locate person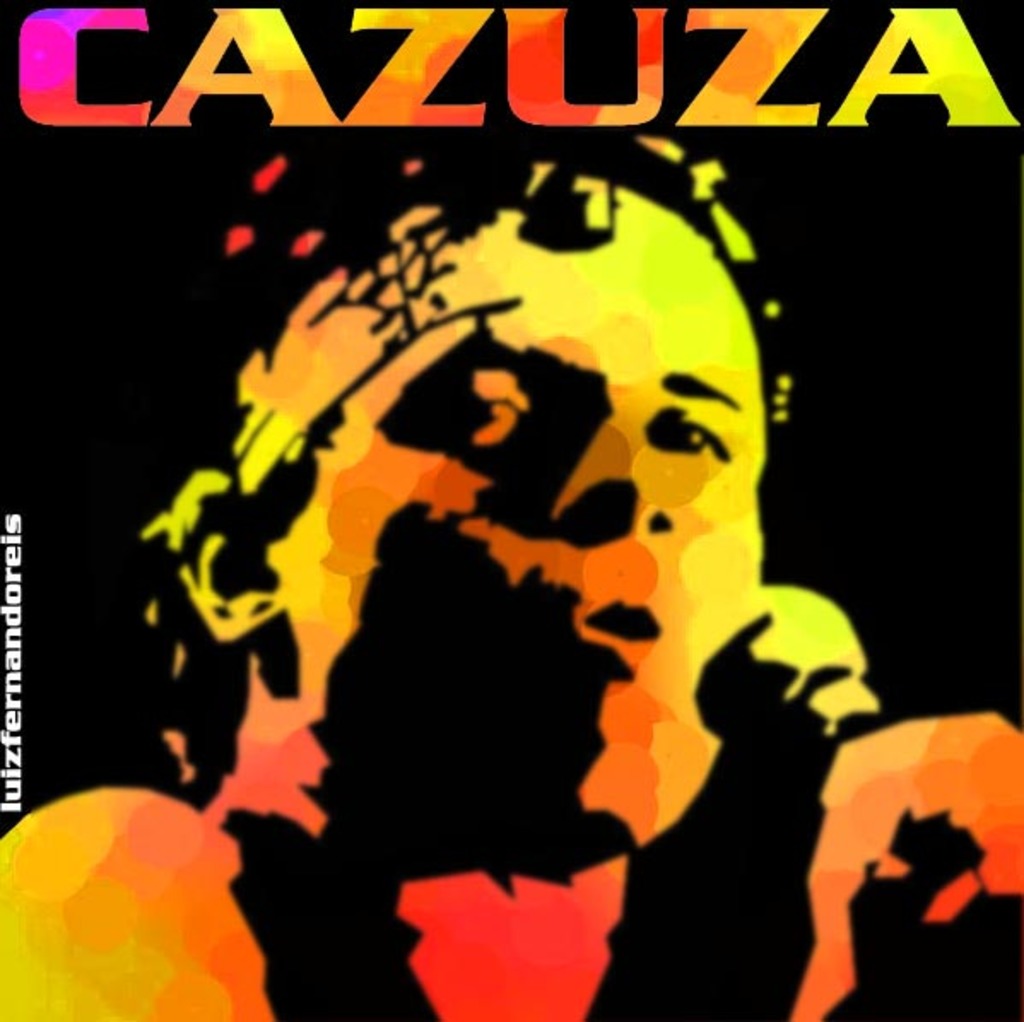
0 118 1022 1020
